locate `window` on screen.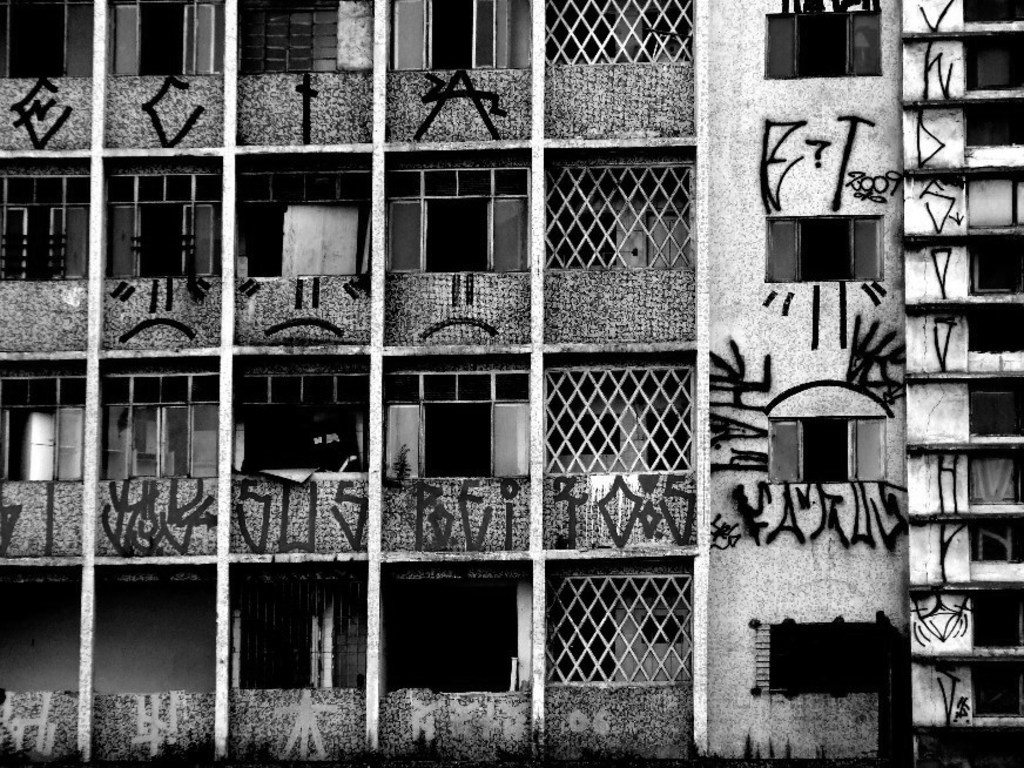
On screen at detection(763, 625, 880, 688).
